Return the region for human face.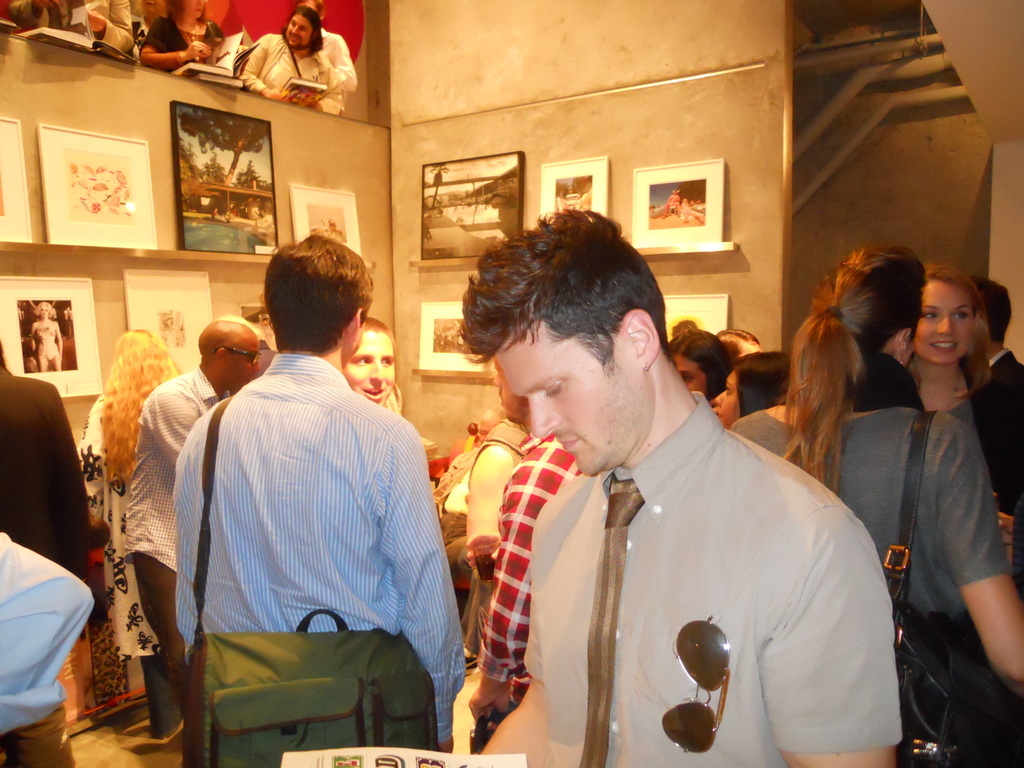
[674,358,707,397].
